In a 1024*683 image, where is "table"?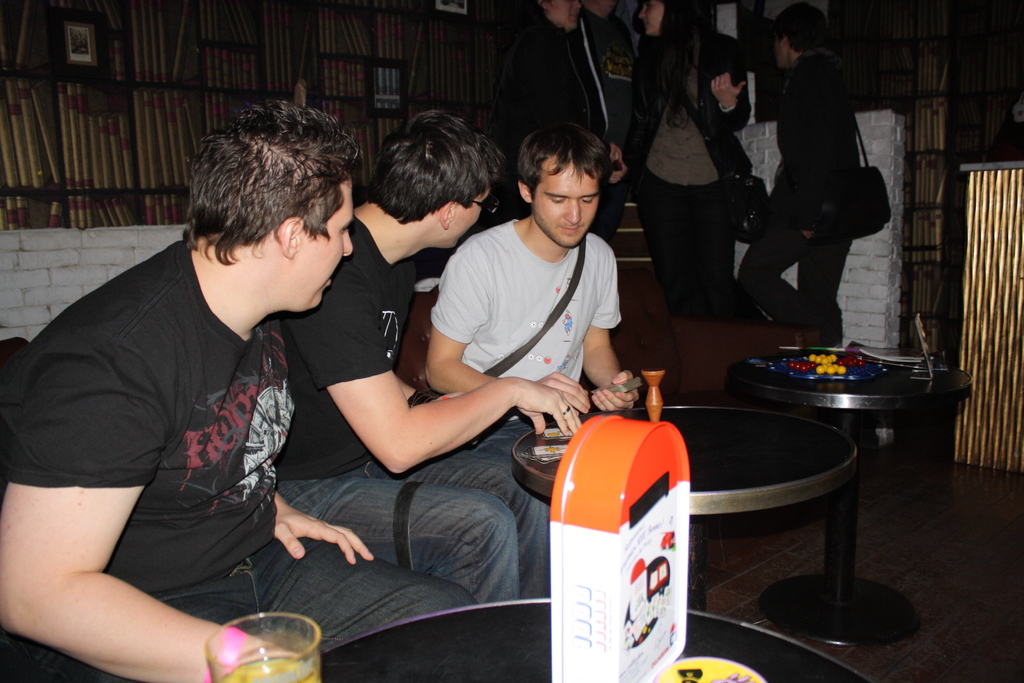
rect(726, 327, 970, 527).
